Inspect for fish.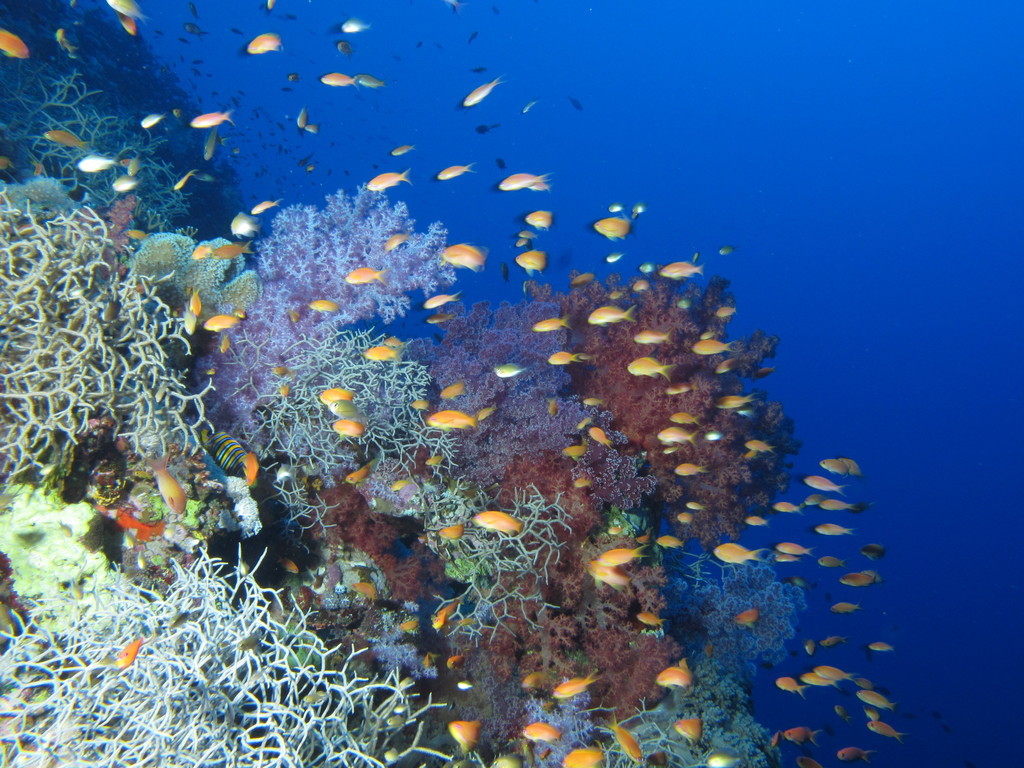
Inspection: 437 243 491 271.
